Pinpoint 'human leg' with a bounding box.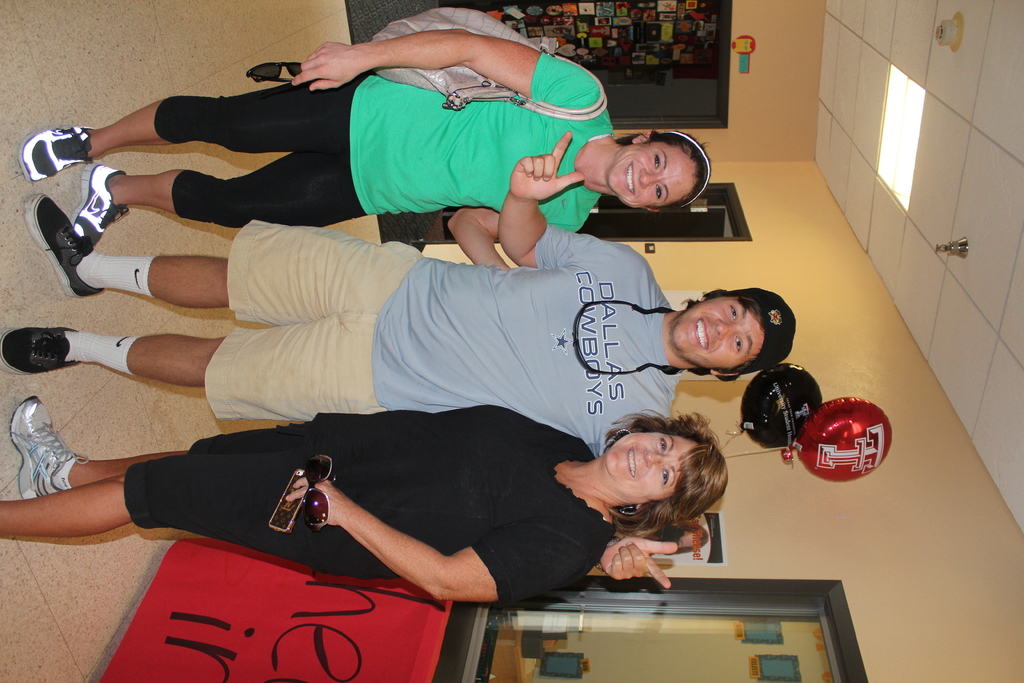
28/185/410/302.
